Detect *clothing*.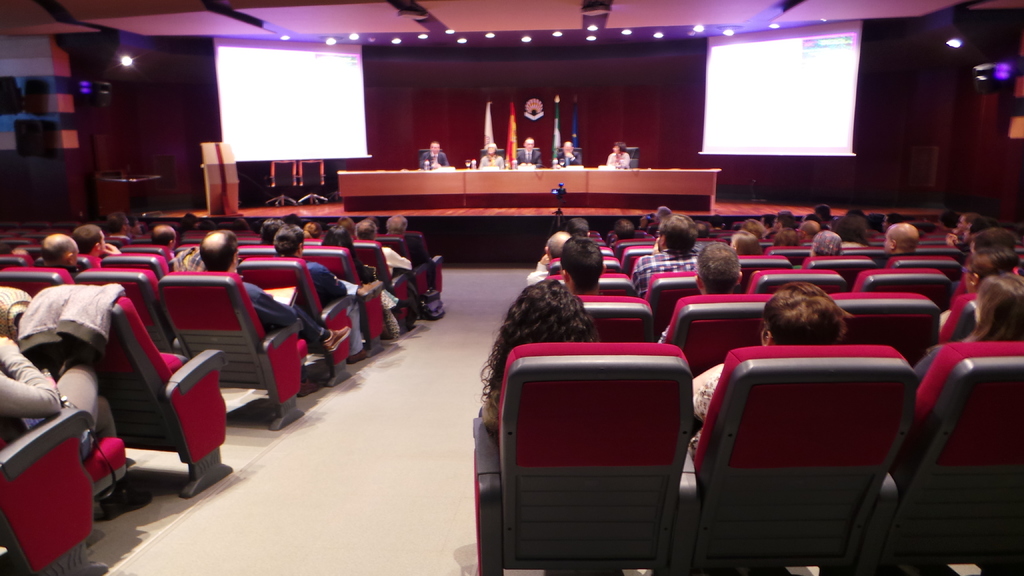
Detected at crop(1, 348, 60, 415).
